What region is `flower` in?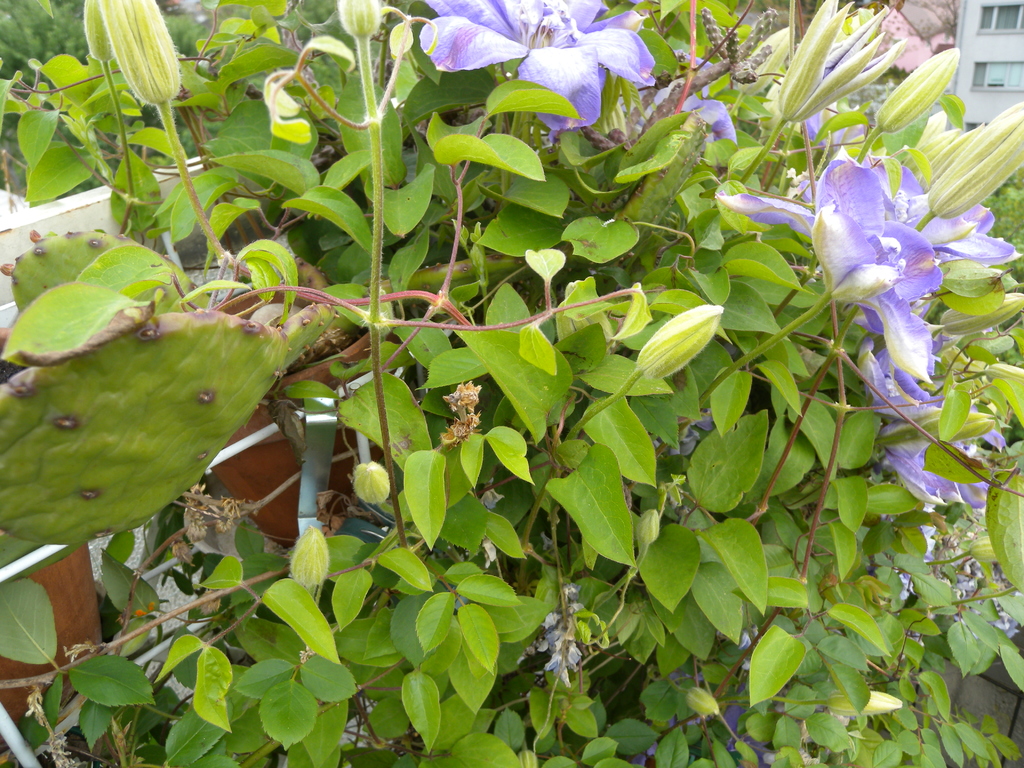
bbox(420, 0, 657, 134).
